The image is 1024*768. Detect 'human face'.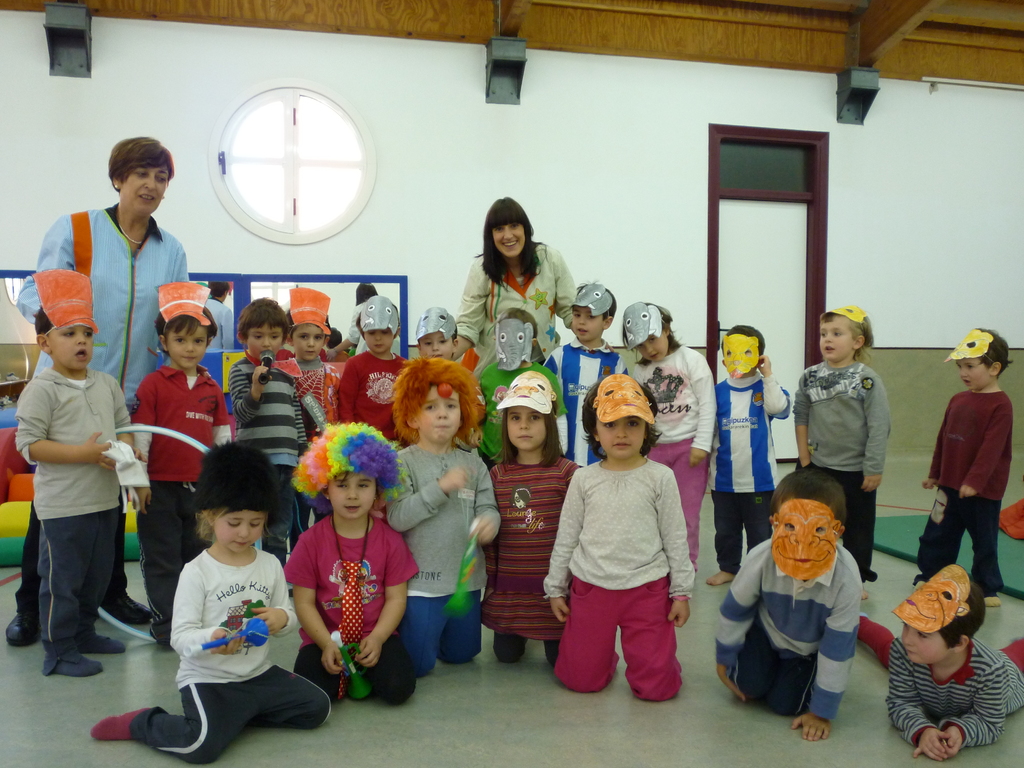
Detection: x1=567 y1=304 x2=602 y2=341.
